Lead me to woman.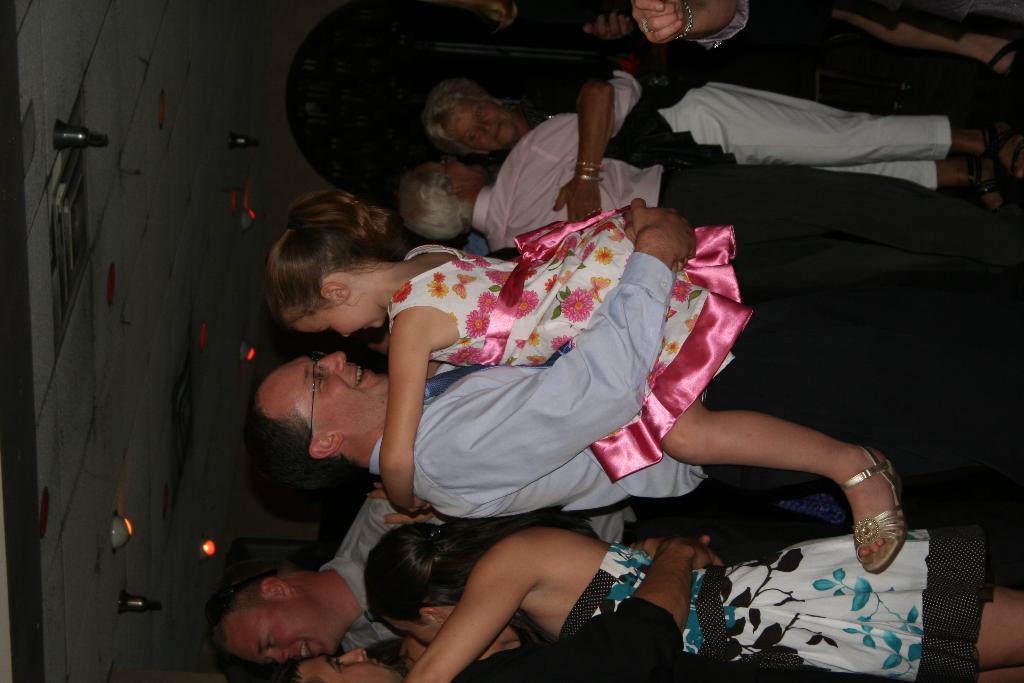
Lead to l=422, t=58, r=1023, b=225.
